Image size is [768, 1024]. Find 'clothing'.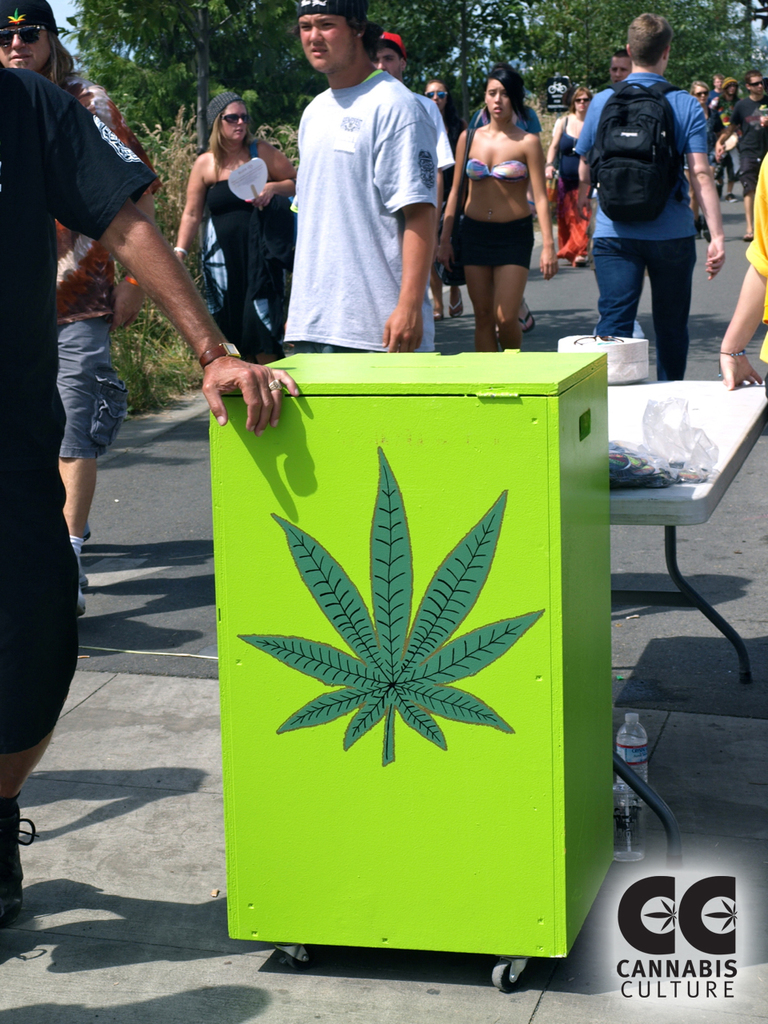
box(553, 117, 582, 196).
